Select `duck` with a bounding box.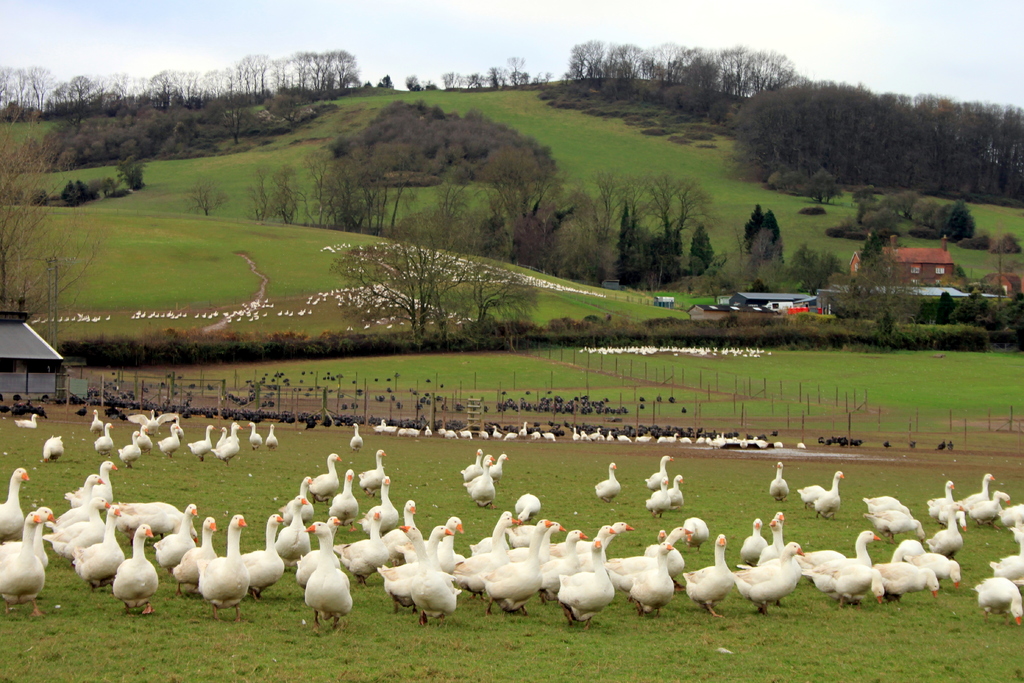
bbox(118, 431, 141, 462).
